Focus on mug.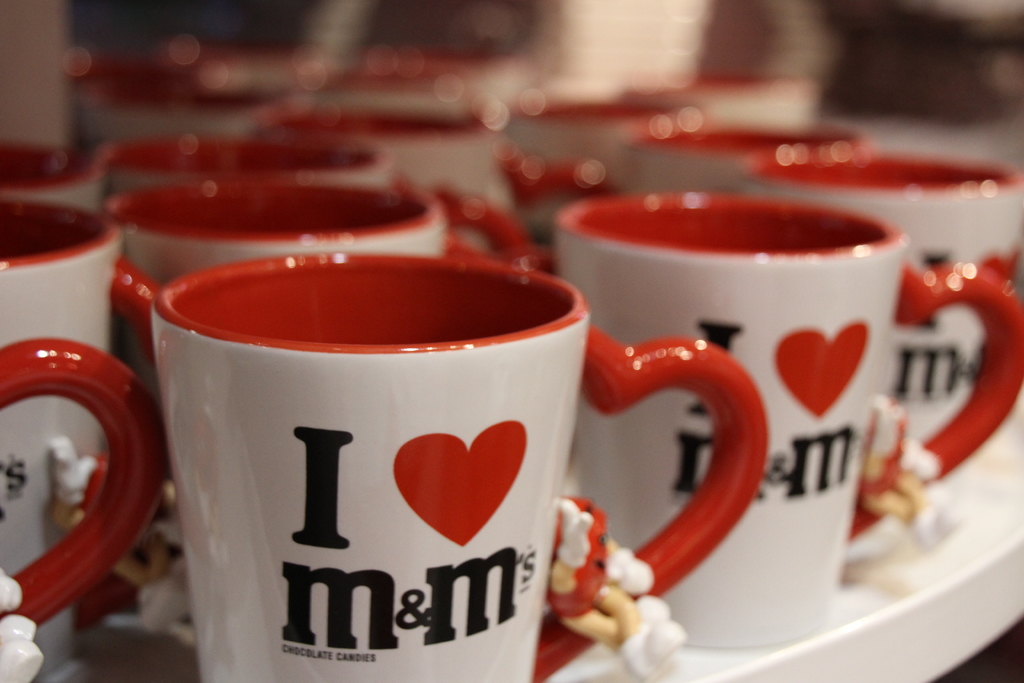
Focused at 548, 199, 1023, 647.
